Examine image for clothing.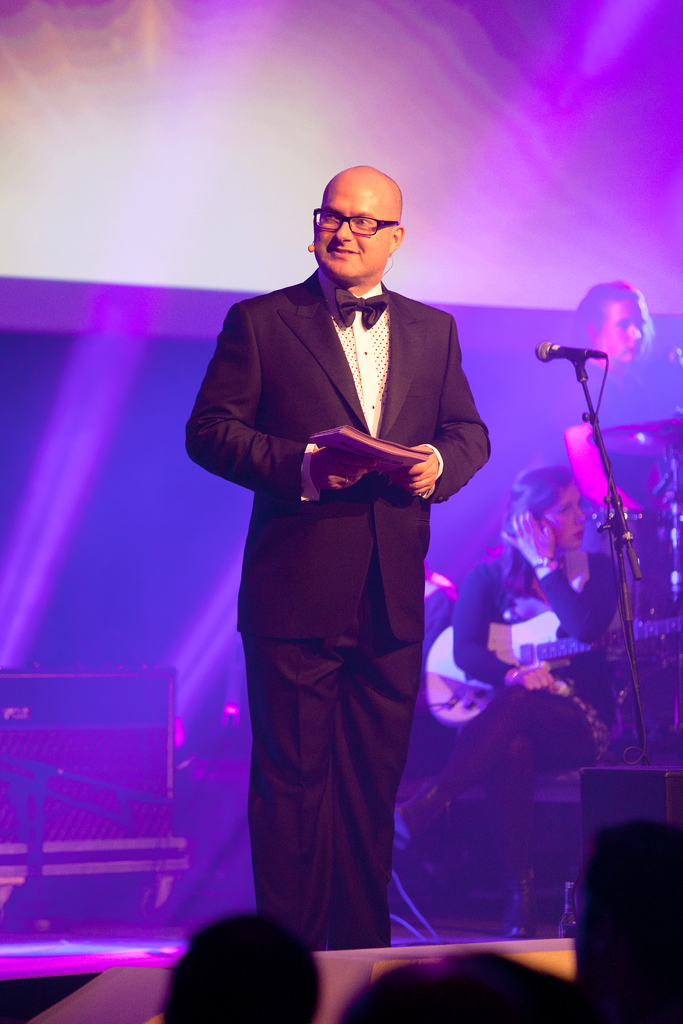
Examination result: left=523, top=356, right=678, bottom=559.
